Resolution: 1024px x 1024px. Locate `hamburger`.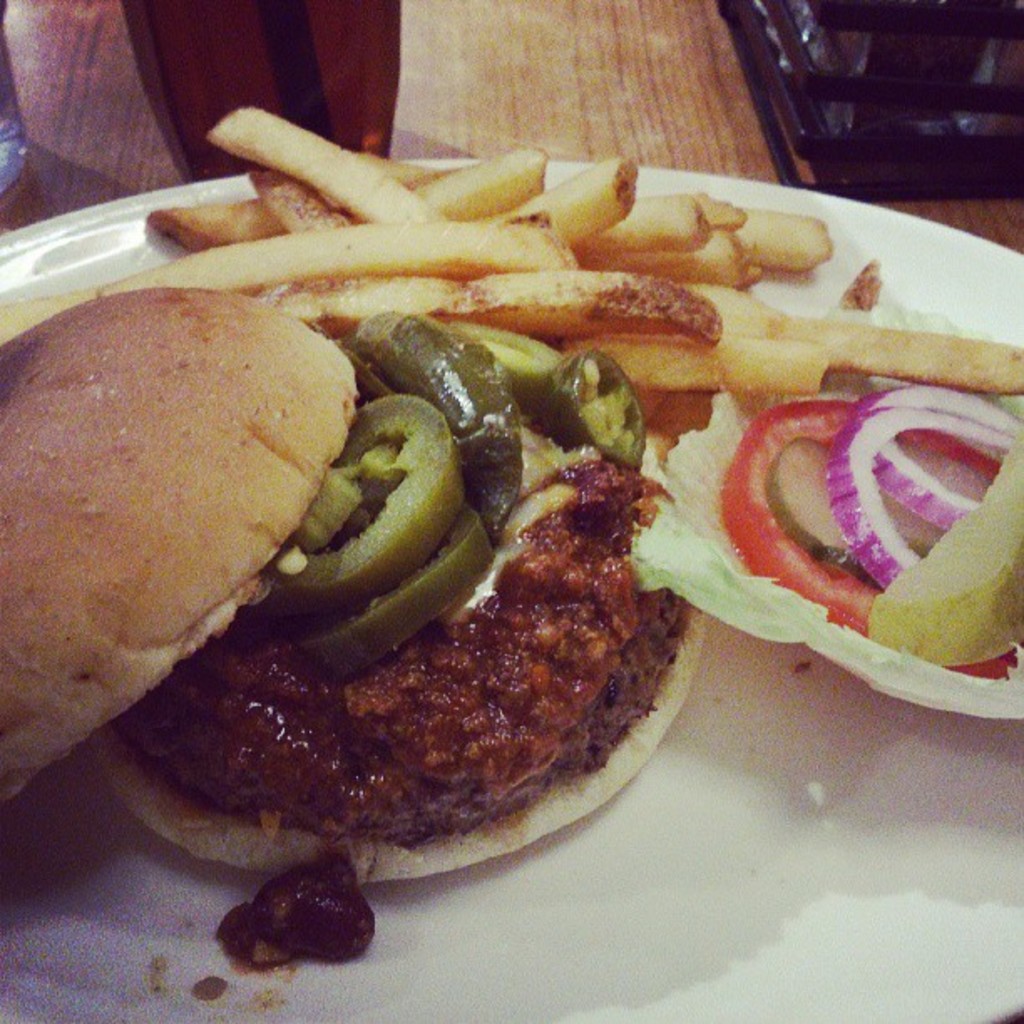
bbox=(0, 289, 706, 883).
